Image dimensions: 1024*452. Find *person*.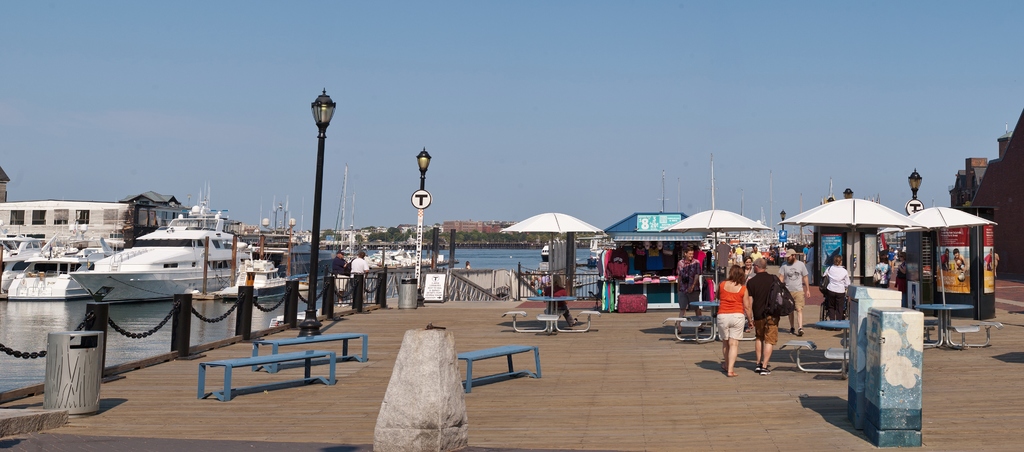
box(674, 243, 706, 324).
